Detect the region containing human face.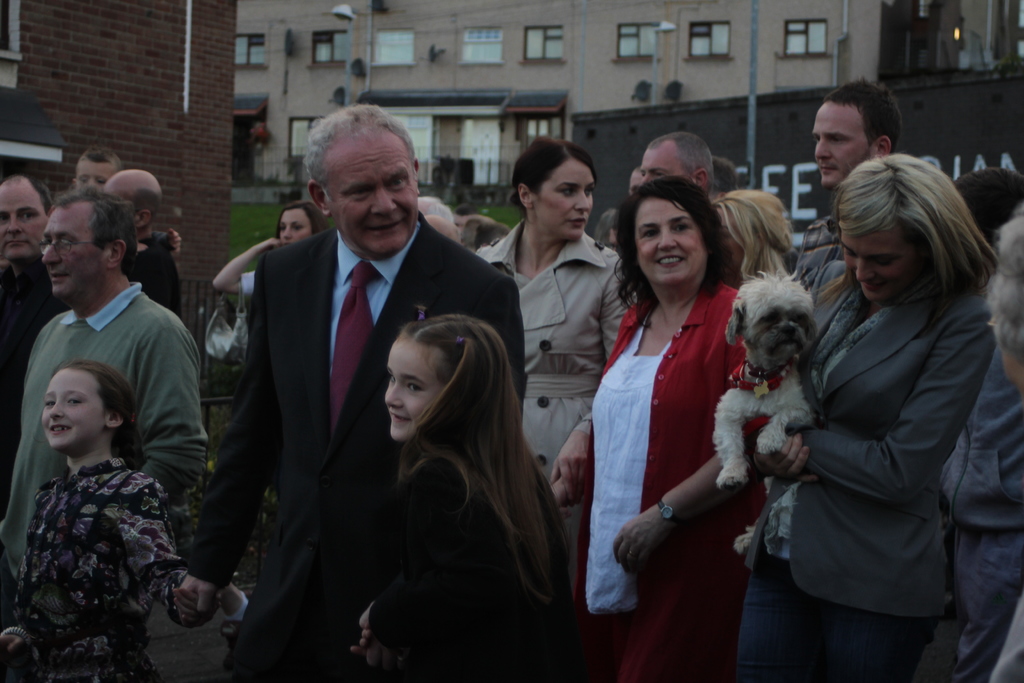
rect(41, 365, 101, 449).
